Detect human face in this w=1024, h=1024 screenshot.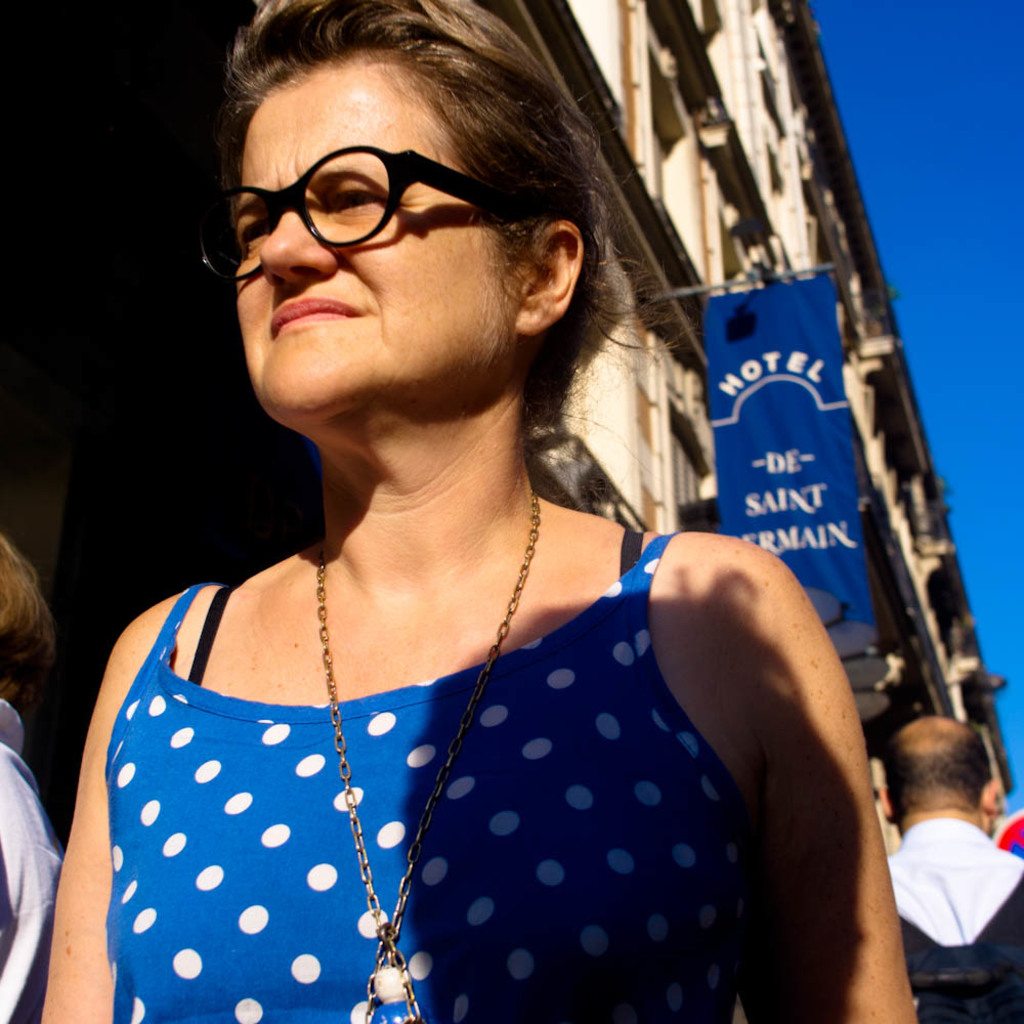
Detection: {"x1": 234, "y1": 62, "x2": 515, "y2": 421}.
